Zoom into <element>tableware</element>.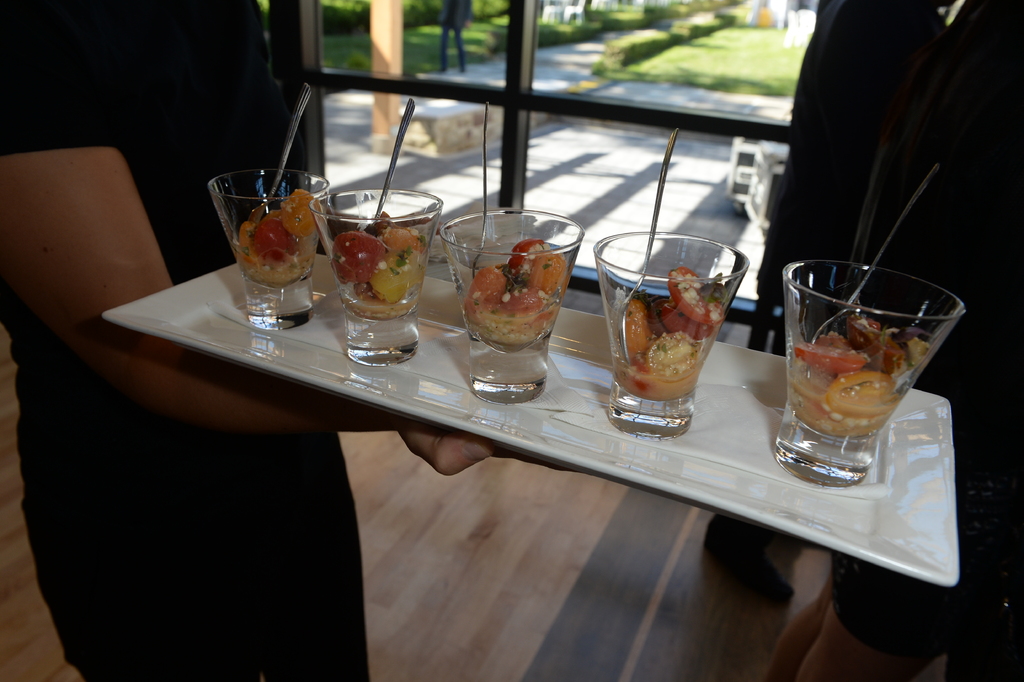
Zoom target: 471:99:489:284.
